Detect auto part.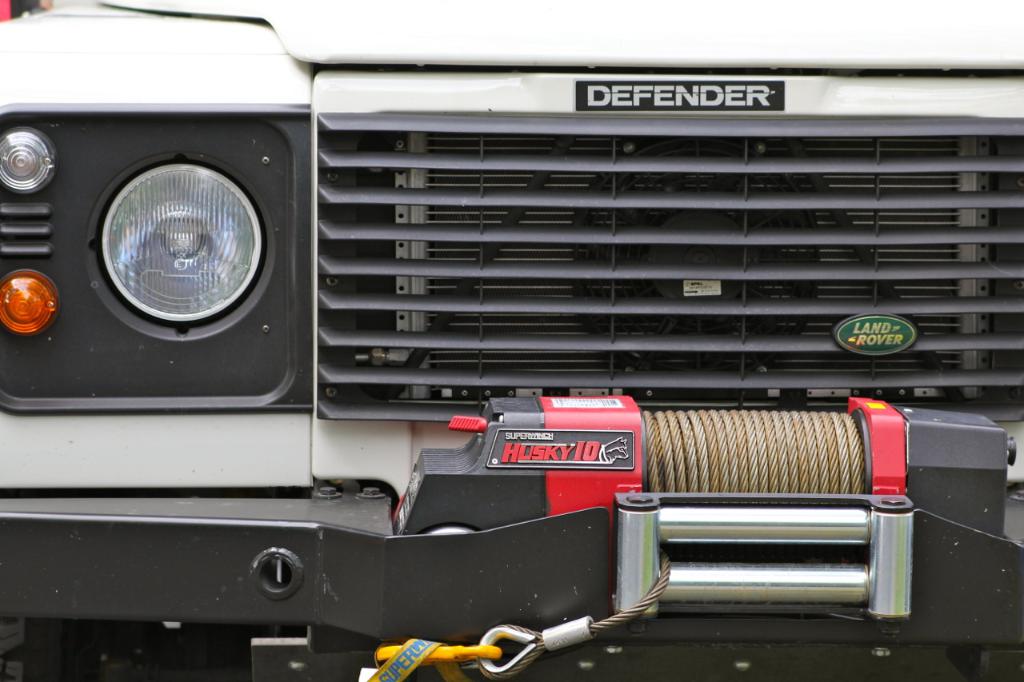
Detected at <box>94,162,290,325</box>.
